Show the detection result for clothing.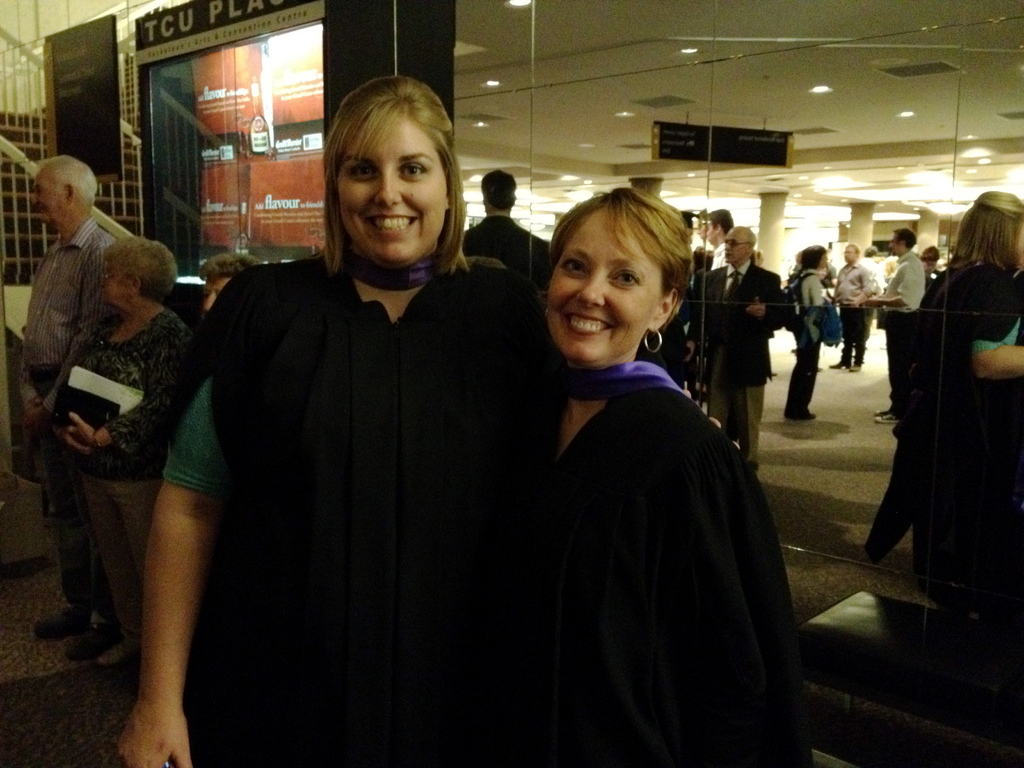
<region>875, 259, 928, 420</region>.
